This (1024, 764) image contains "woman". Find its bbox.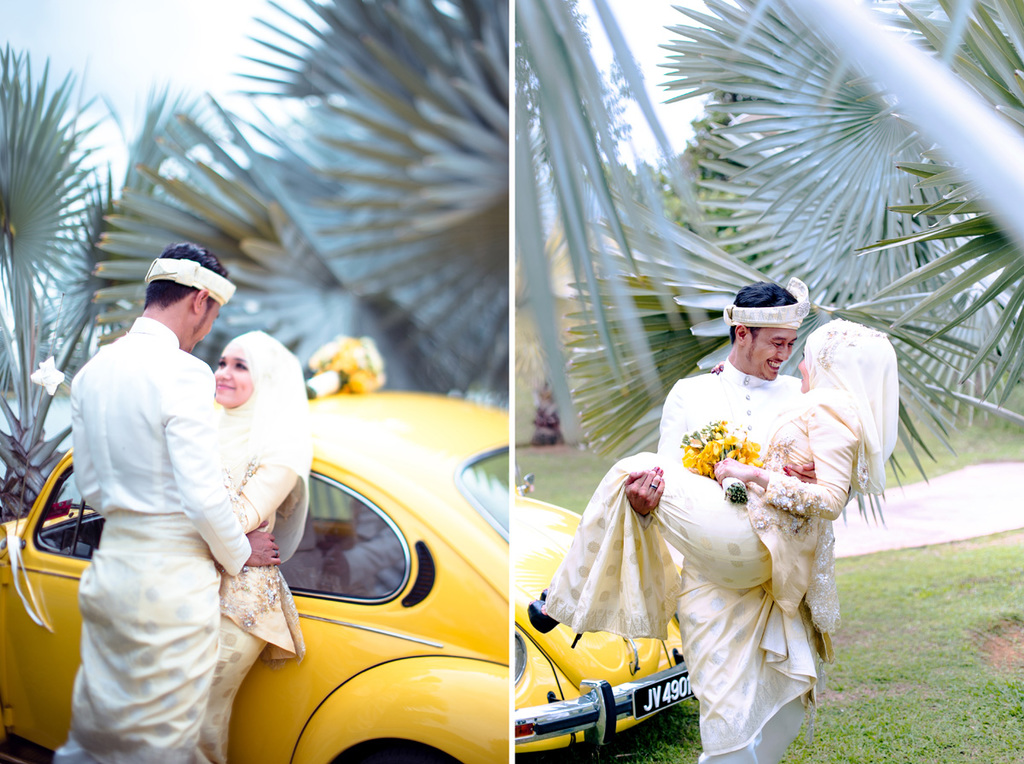
[left=203, top=339, right=312, bottom=763].
